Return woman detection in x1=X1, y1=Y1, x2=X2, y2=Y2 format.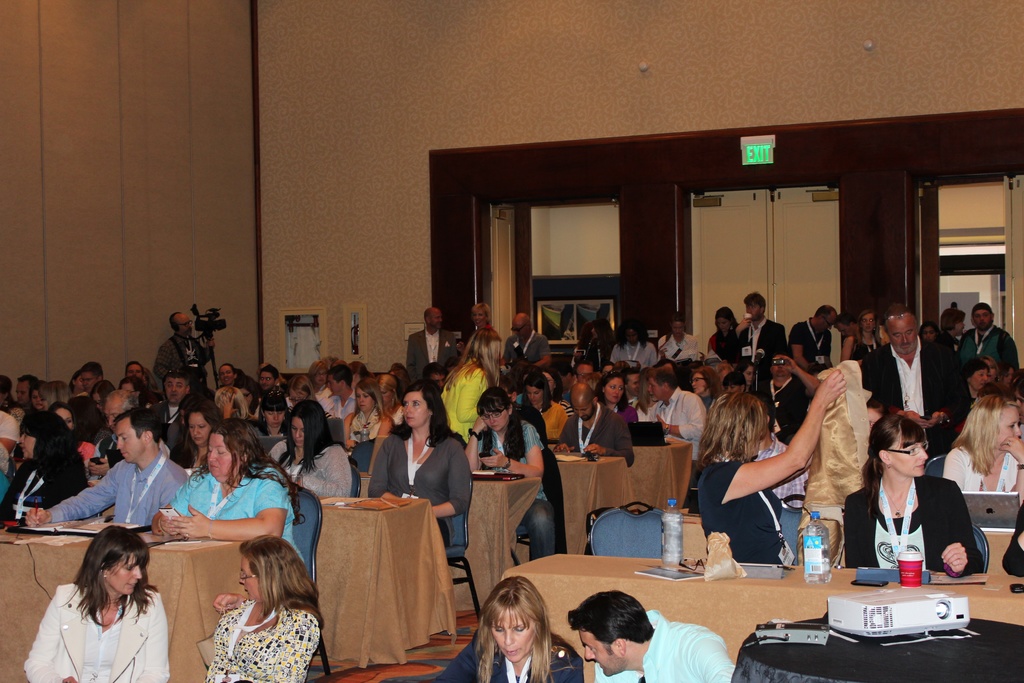
x1=456, y1=299, x2=492, y2=348.
